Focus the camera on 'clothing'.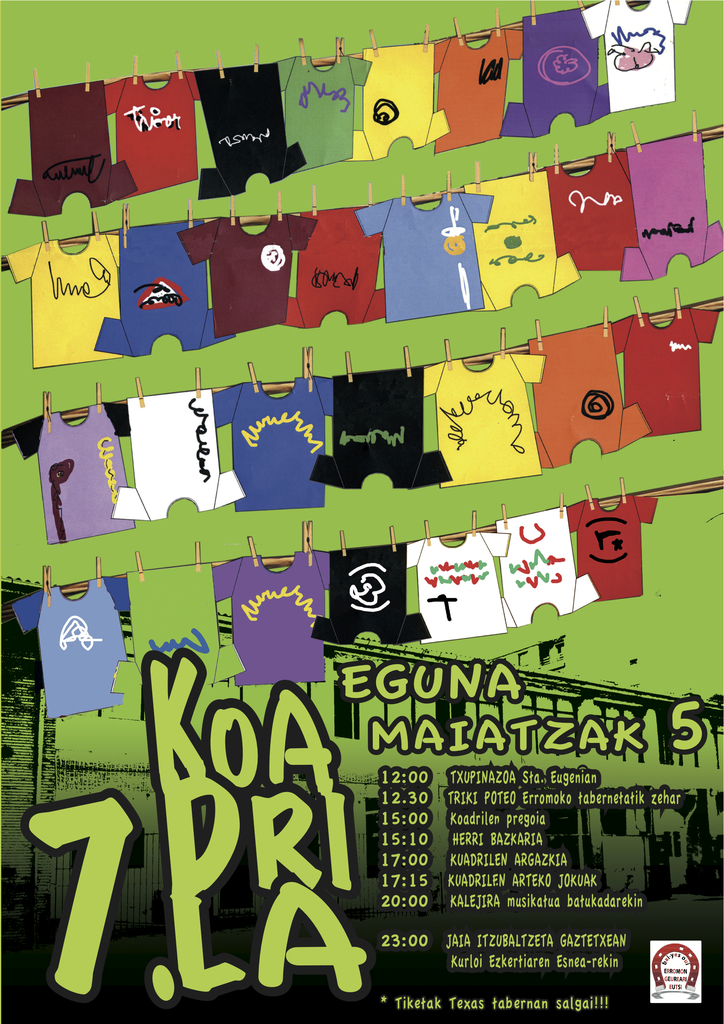
Focus region: (568, 490, 657, 602).
